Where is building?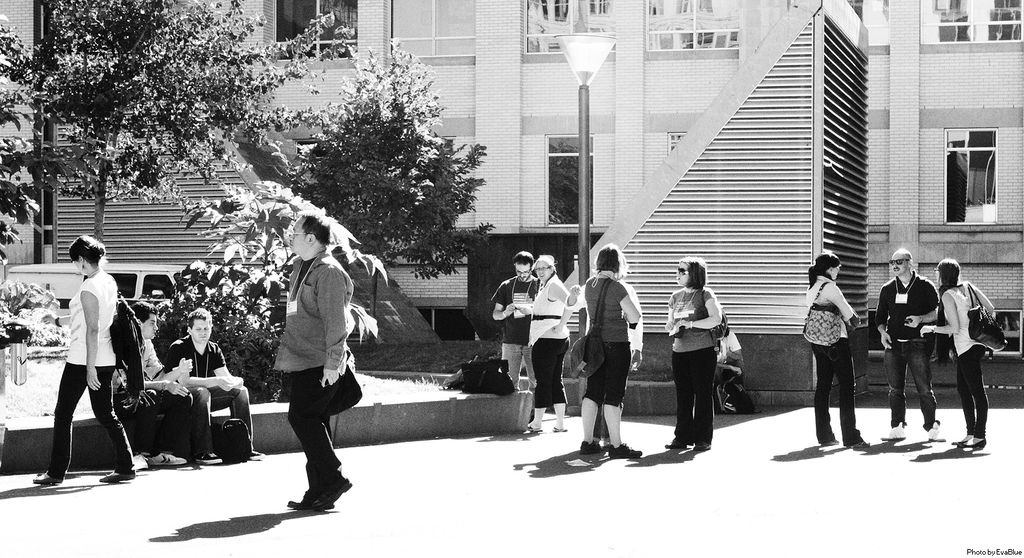
0 0 1023 408.
